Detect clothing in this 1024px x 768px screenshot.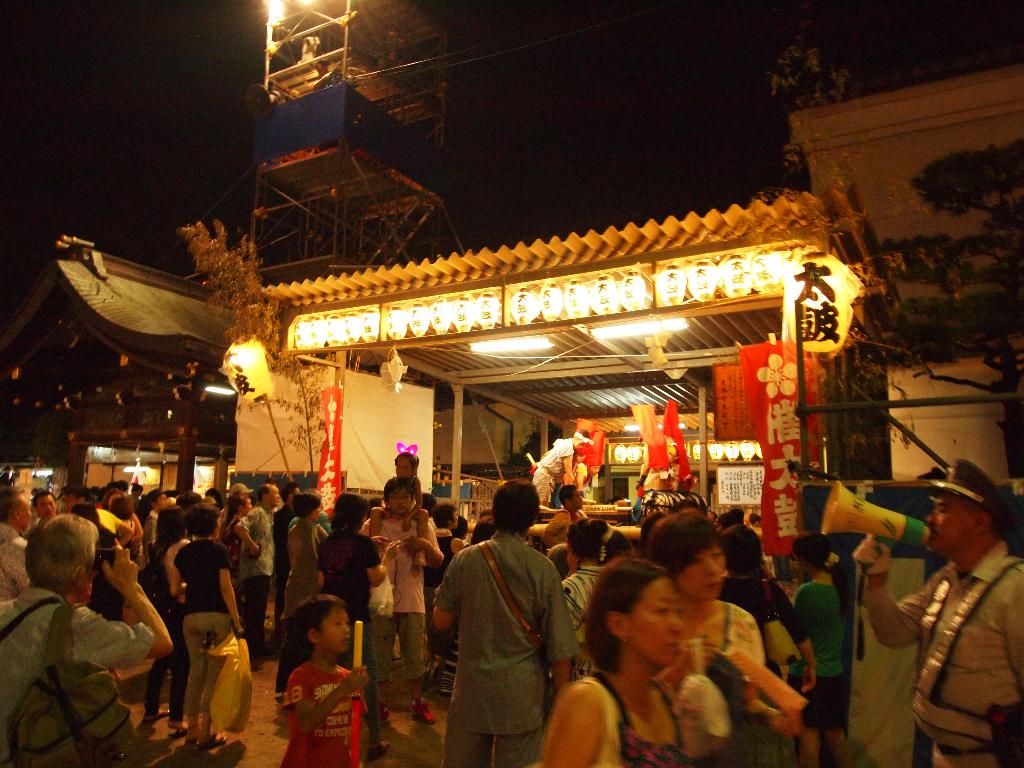
Detection: x1=311, y1=523, x2=383, y2=739.
